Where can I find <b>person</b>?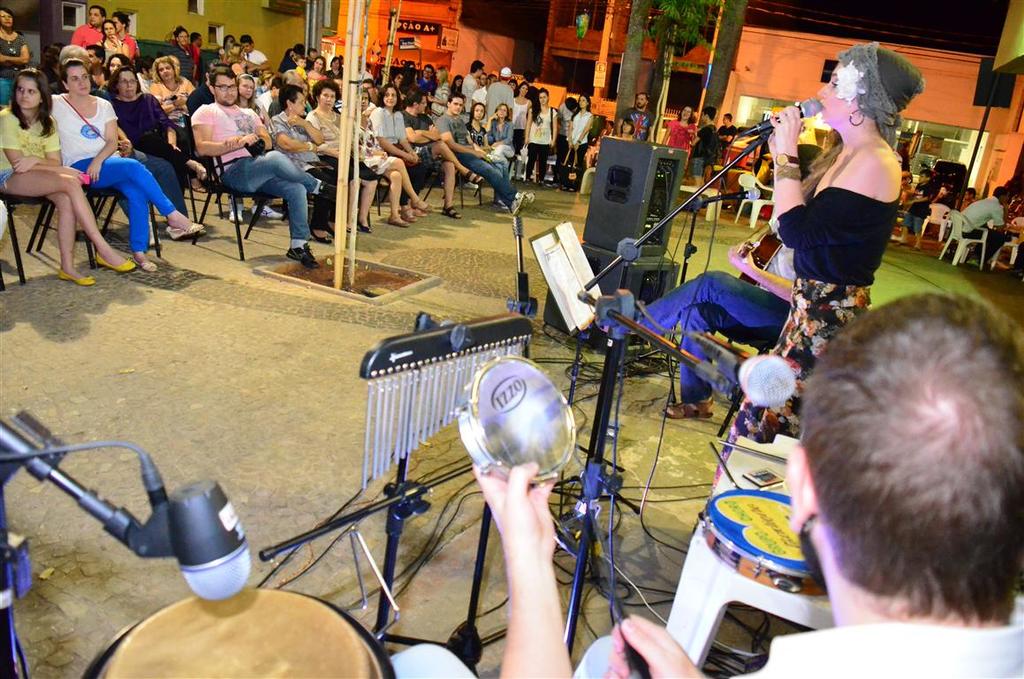
You can find it at select_region(105, 63, 215, 214).
